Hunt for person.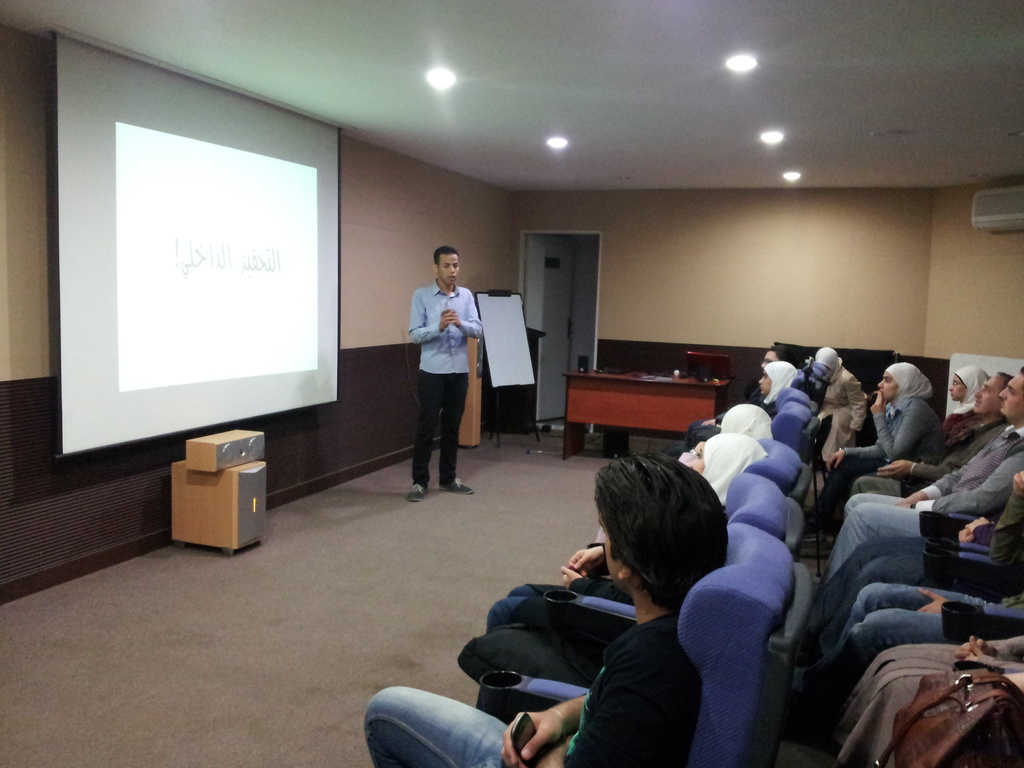
Hunted down at <box>405,241,490,500</box>.
